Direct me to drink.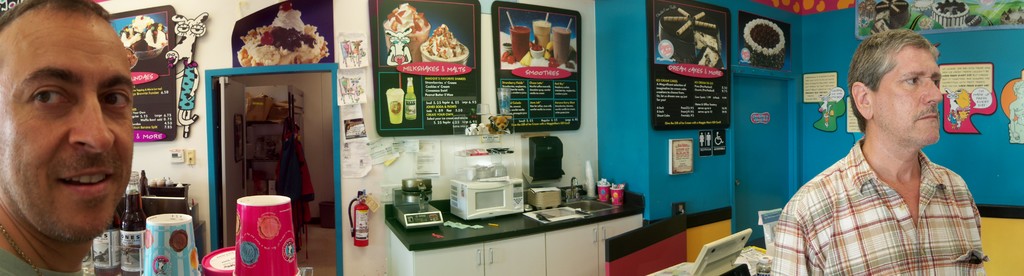
Direction: 510:27:529:63.
